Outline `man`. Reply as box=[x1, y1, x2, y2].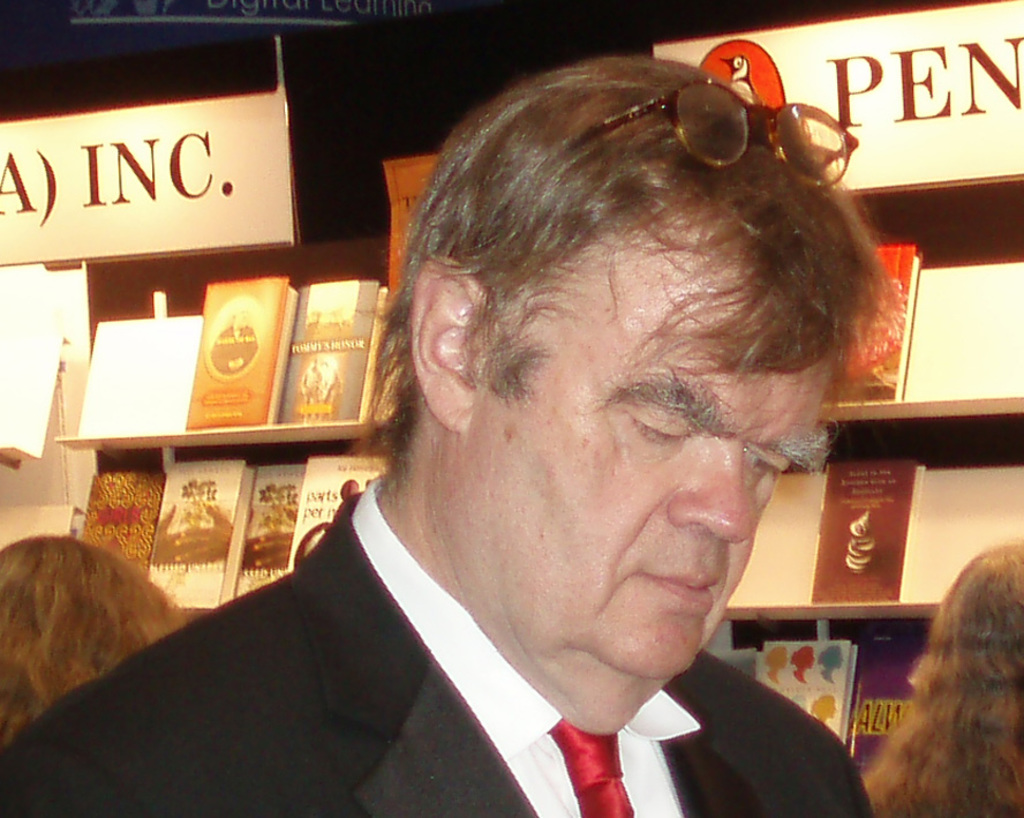
box=[112, 104, 958, 813].
